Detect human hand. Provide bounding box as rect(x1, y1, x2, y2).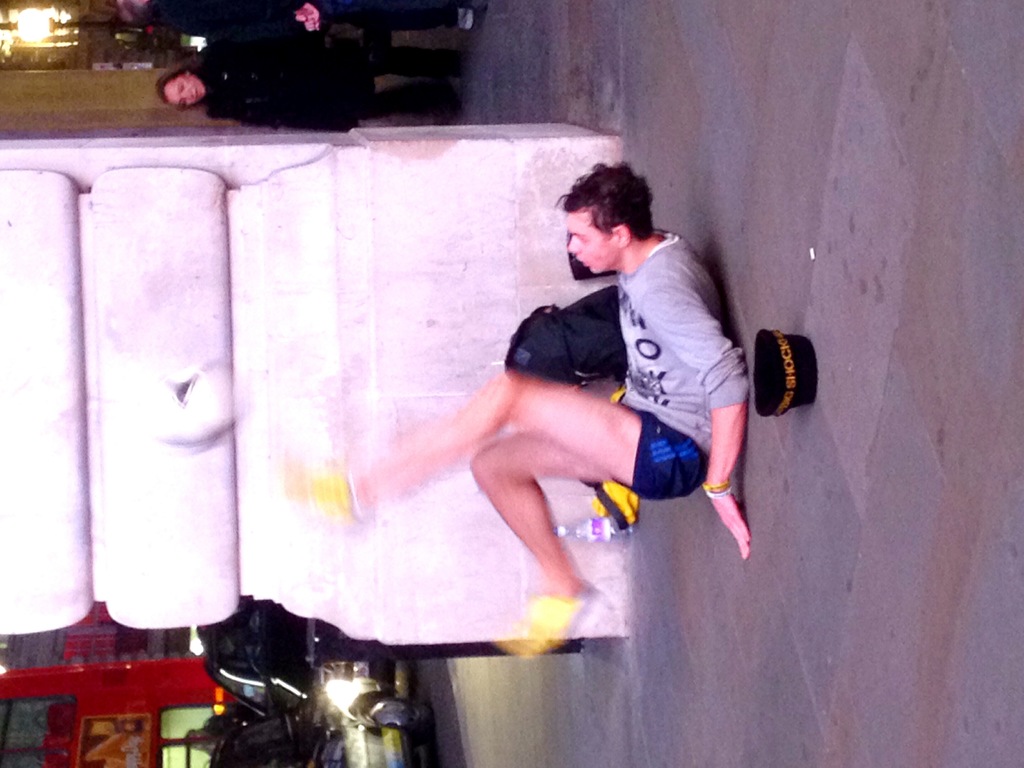
rect(701, 485, 748, 561).
